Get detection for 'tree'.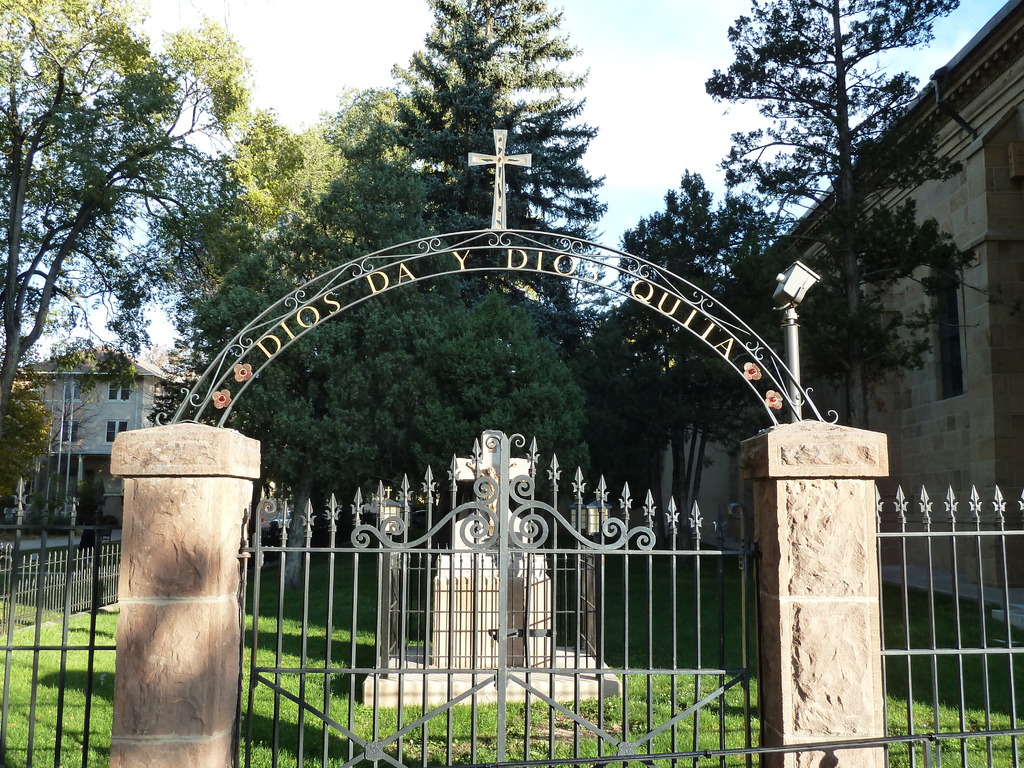
Detection: (0,0,257,431).
